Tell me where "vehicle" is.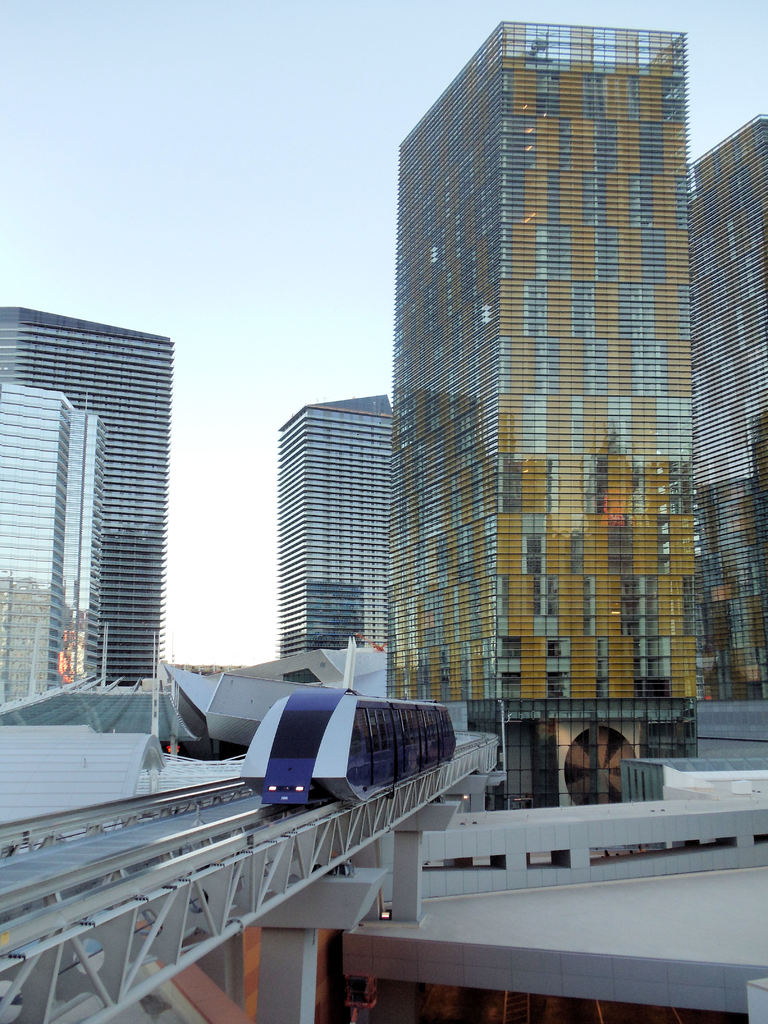
"vehicle" is at pyautogui.locateOnScreen(237, 688, 459, 836).
